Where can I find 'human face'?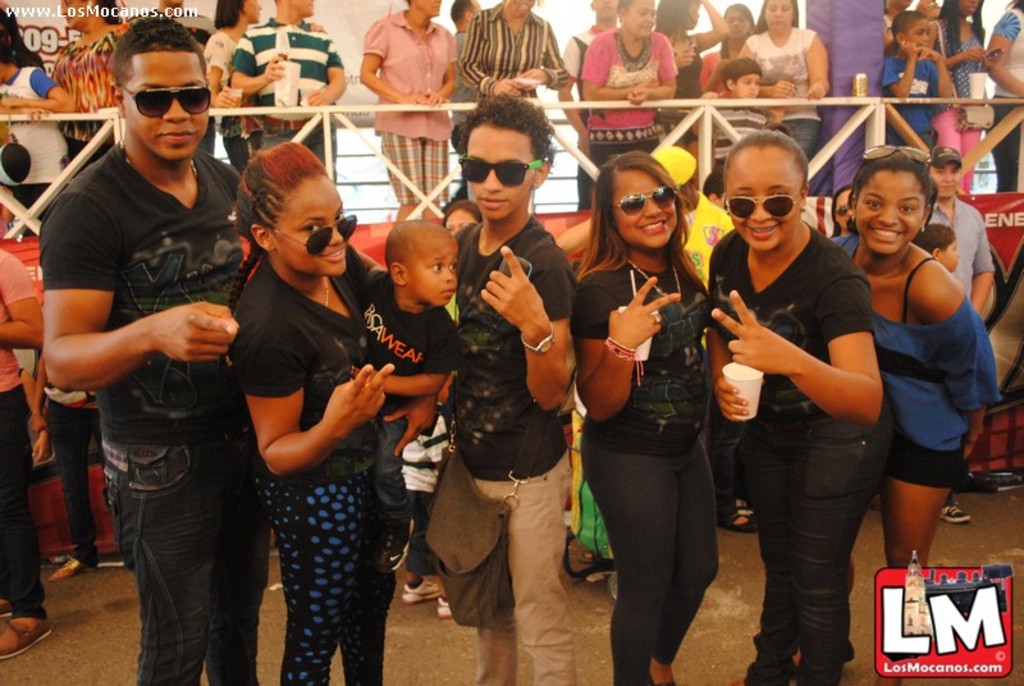
You can find it at bbox(467, 133, 532, 220).
